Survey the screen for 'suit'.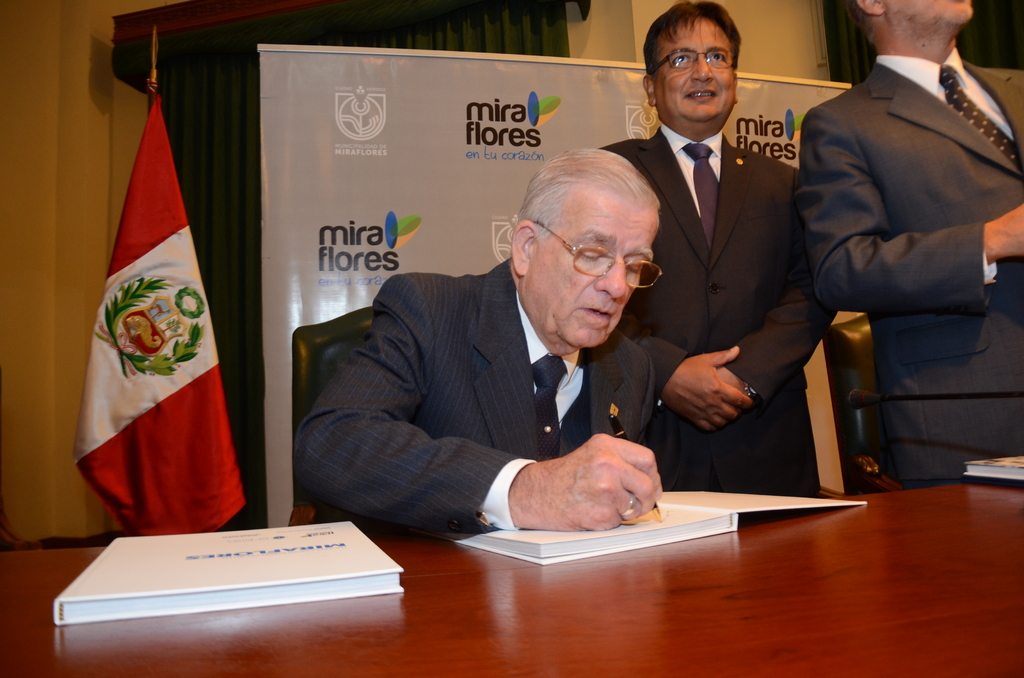
Survey found: region(306, 234, 735, 551).
